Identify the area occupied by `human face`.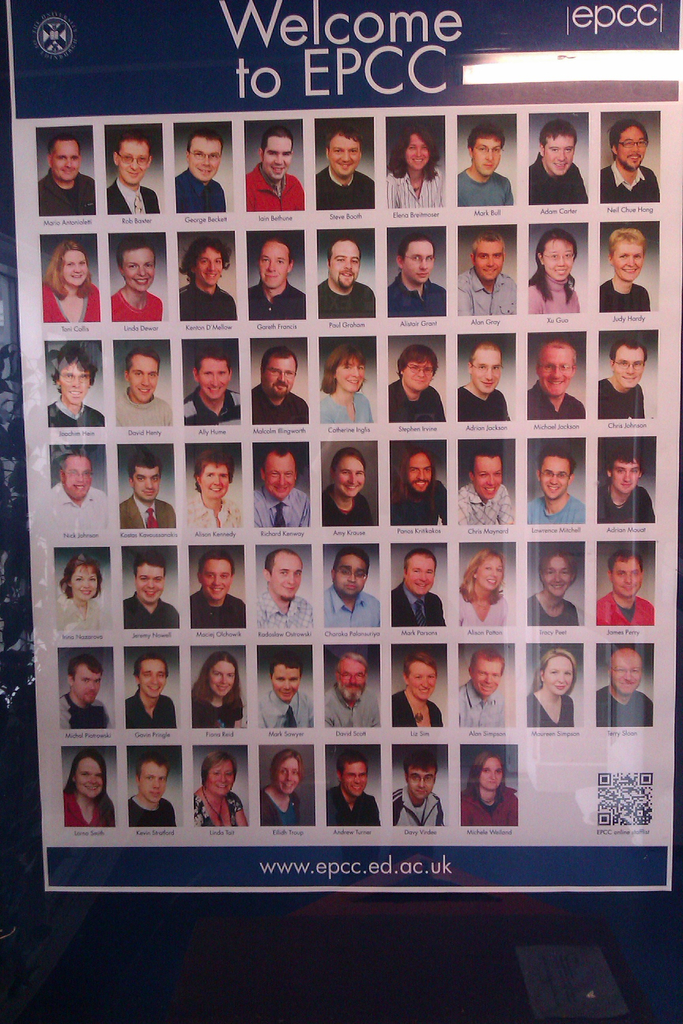
Area: 613:131:648:169.
